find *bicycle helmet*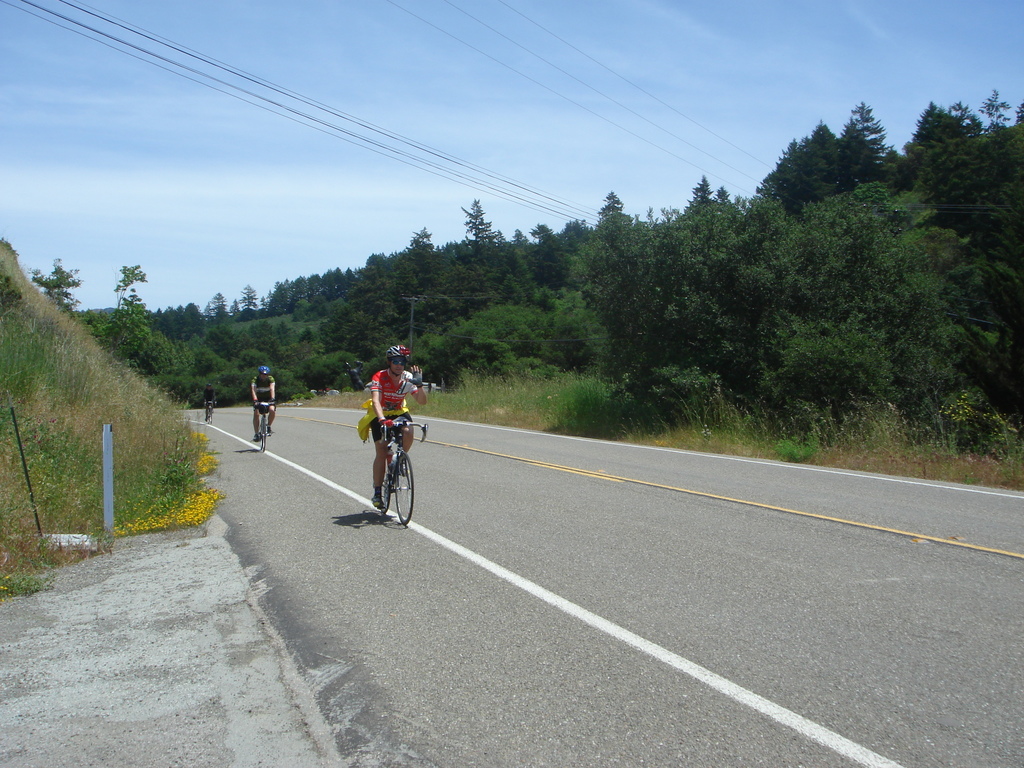
<bbox>257, 364, 271, 379</bbox>
